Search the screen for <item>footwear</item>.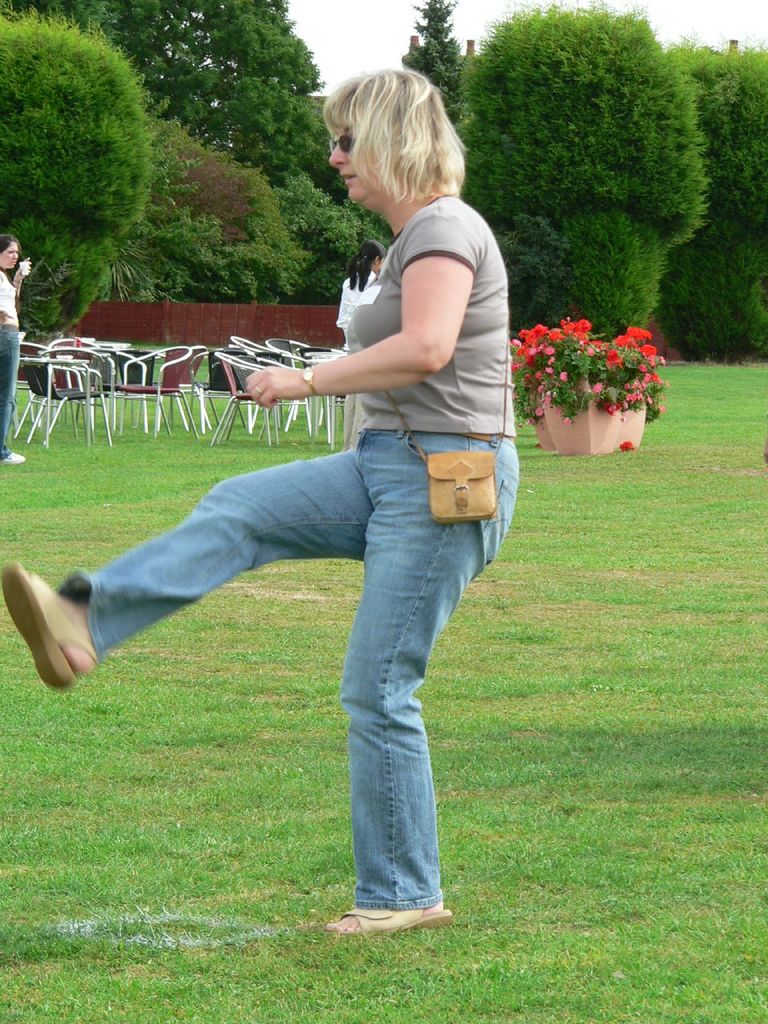
Found at locate(10, 556, 114, 704).
